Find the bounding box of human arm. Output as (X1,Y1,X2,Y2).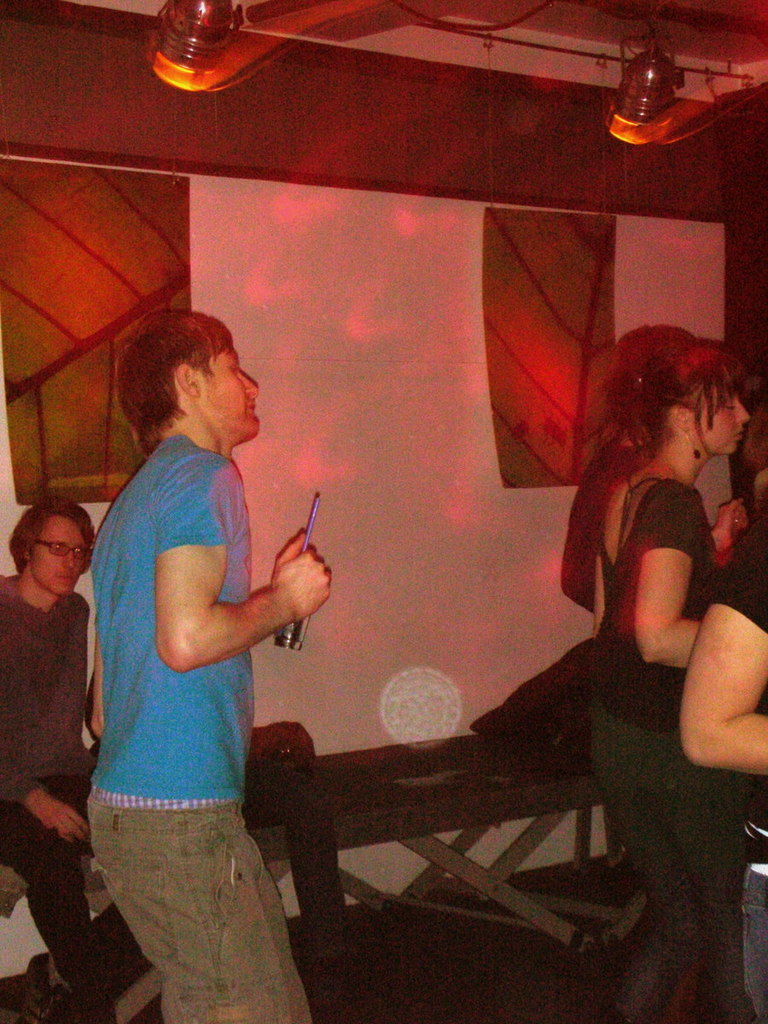
(0,732,94,847).
